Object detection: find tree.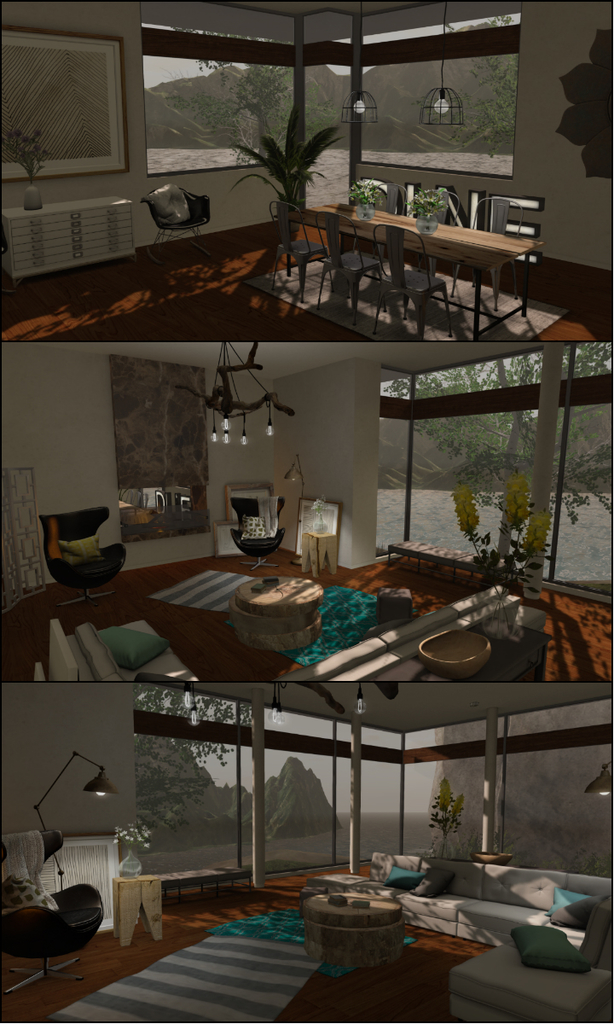
<bbox>381, 341, 613, 564</bbox>.
